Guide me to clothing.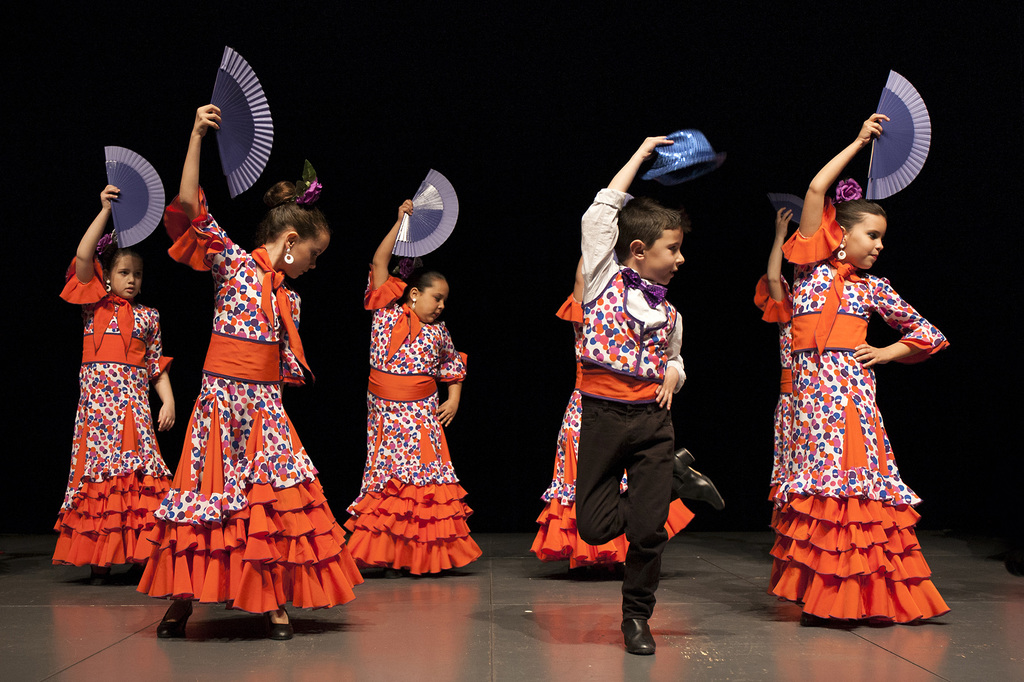
Guidance: <box>528,302,696,567</box>.
